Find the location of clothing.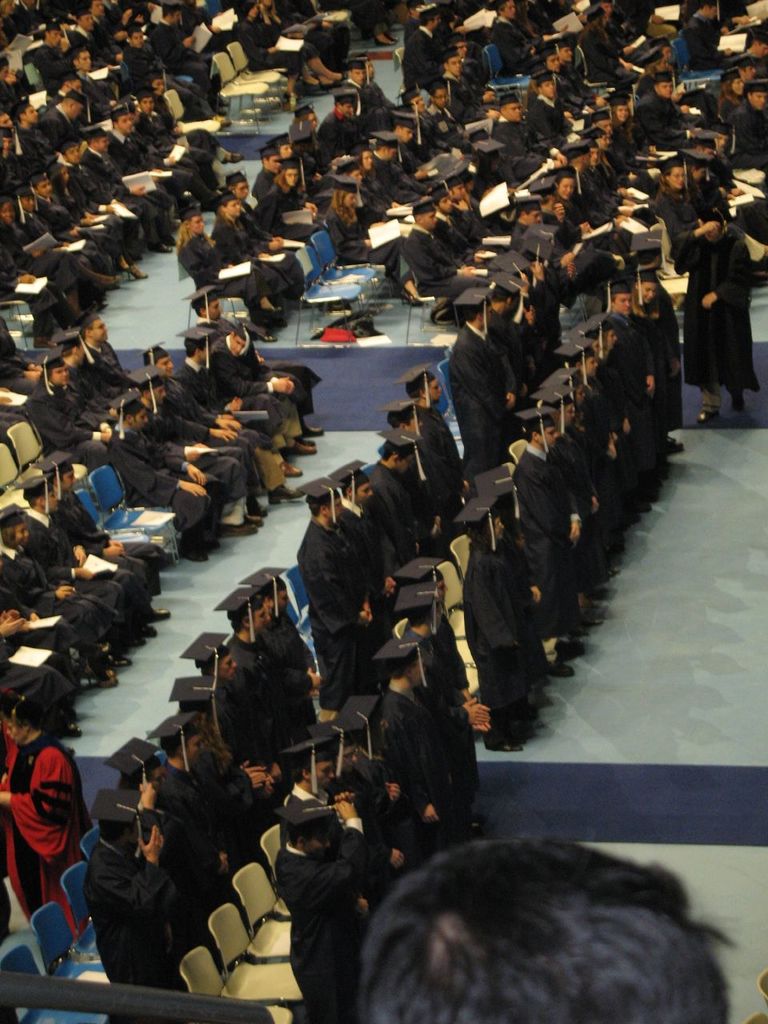
Location: region(492, 116, 545, 174).
